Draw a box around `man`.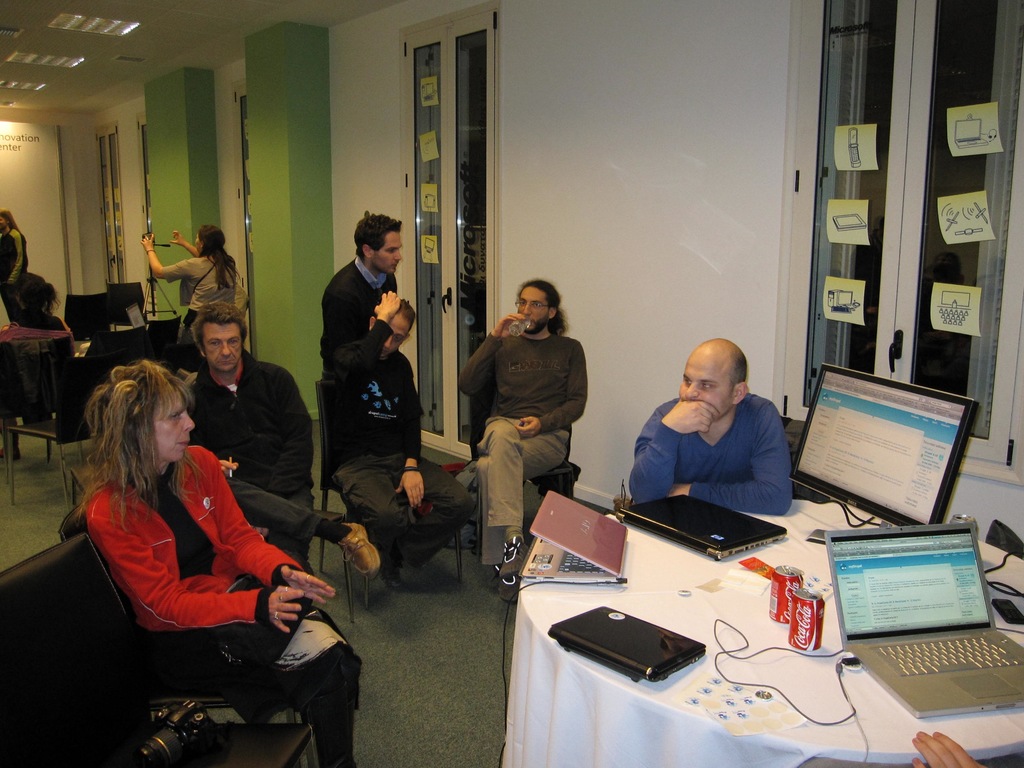
(454,278,589,602).
